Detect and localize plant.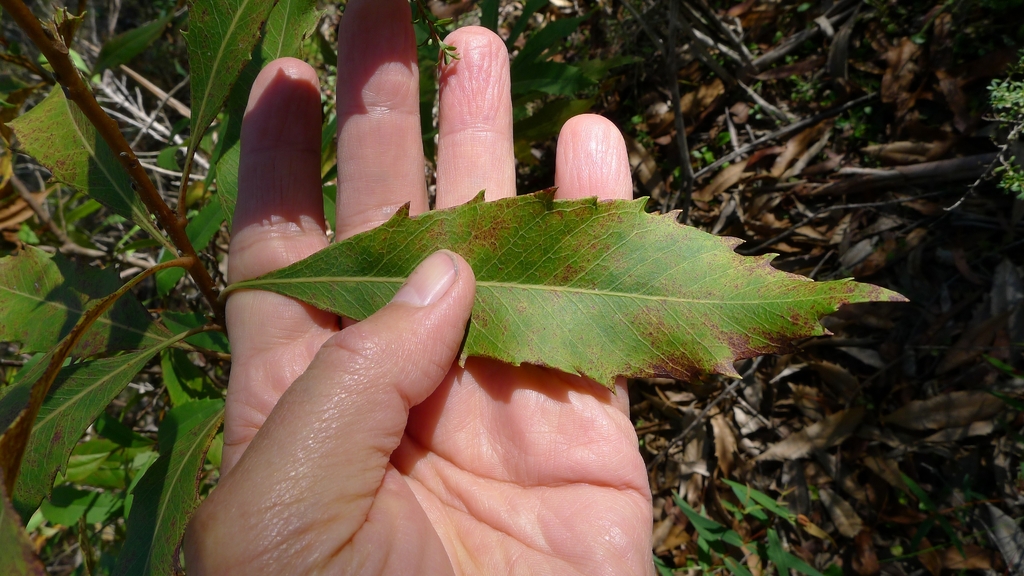
Localized at l=977, t=67, r=1023, b=204.
